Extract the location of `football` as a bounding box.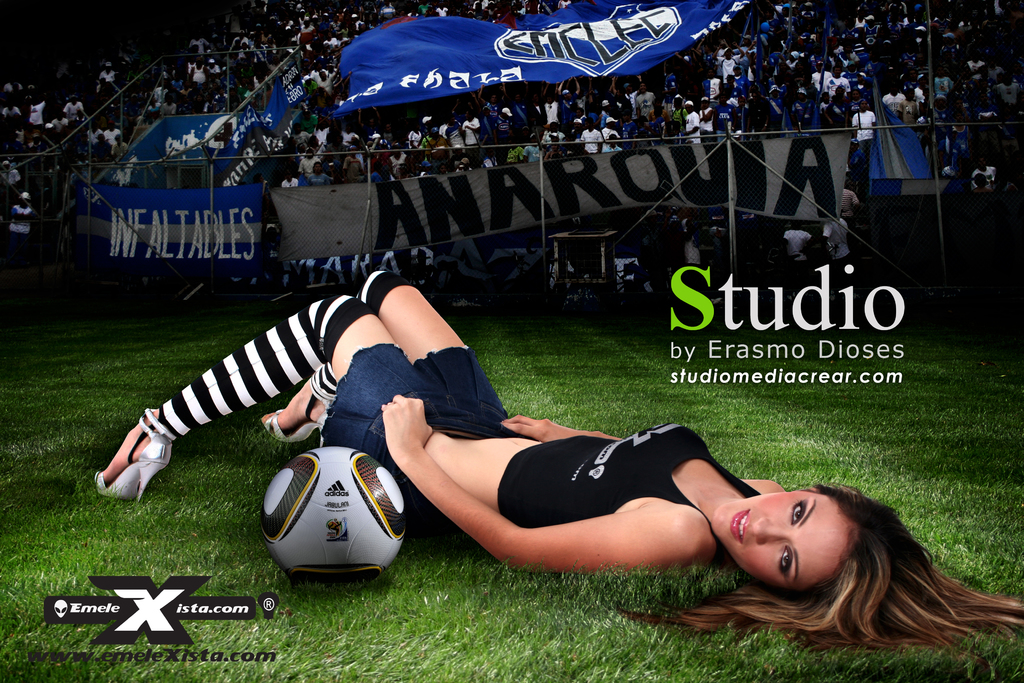
left=261, top=448, right=411, bottom=592.
